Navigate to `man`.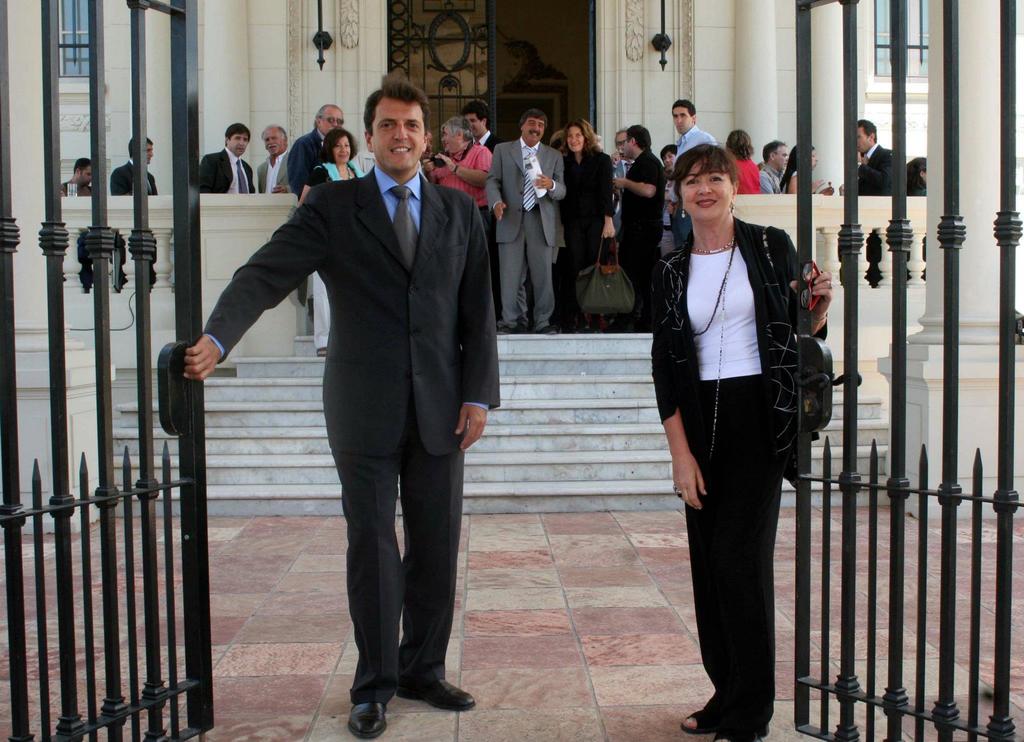
Navigation target: BBox(255, 125, 292, 193).
